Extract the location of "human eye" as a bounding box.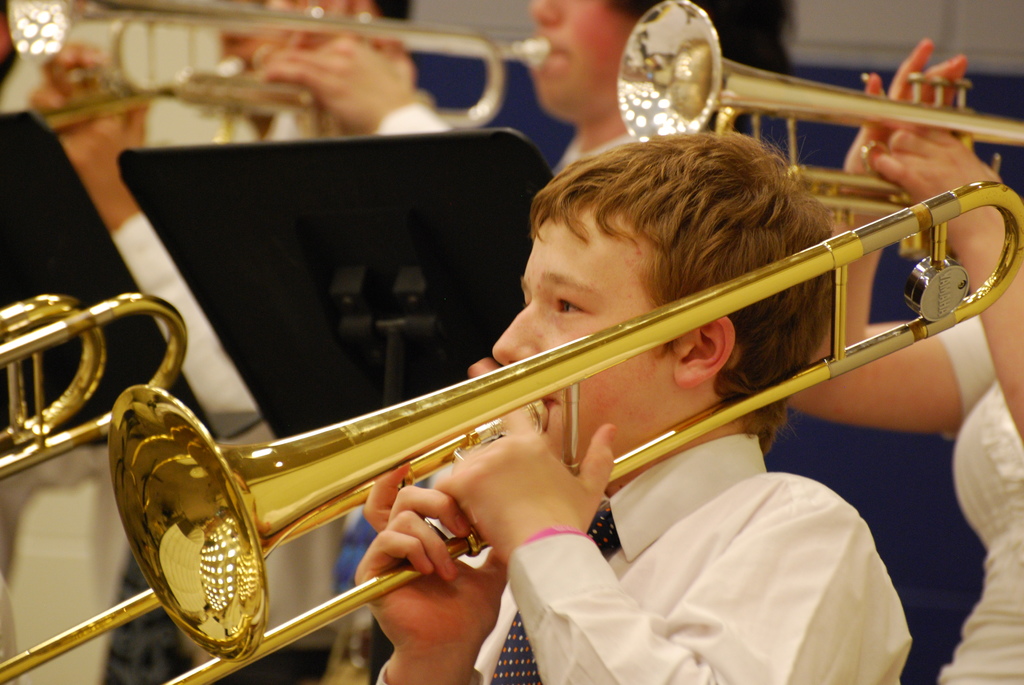
x1=553 y1=297 x2=589 y2=316.
